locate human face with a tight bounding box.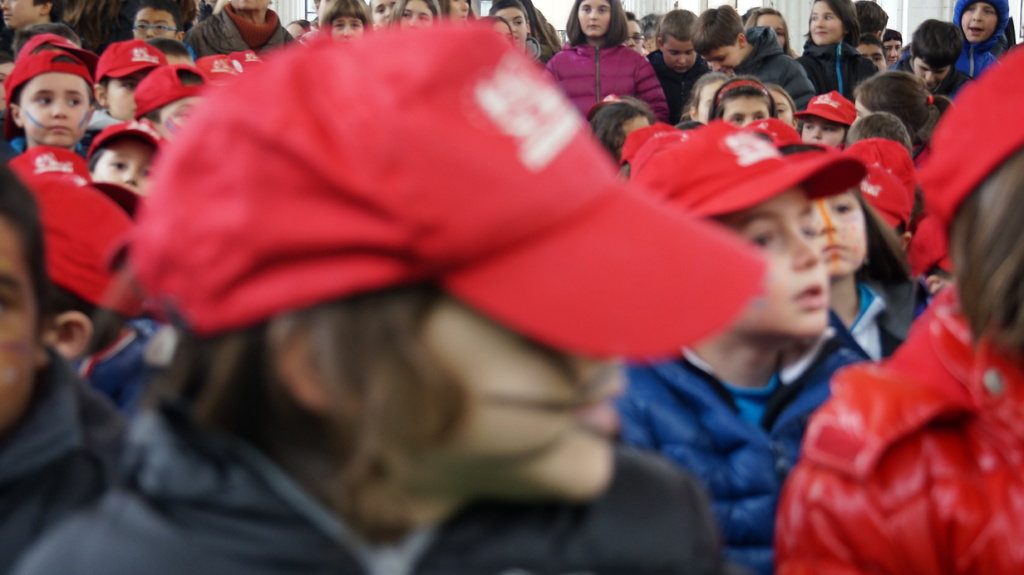
<box>625,20,642,54</box>.
